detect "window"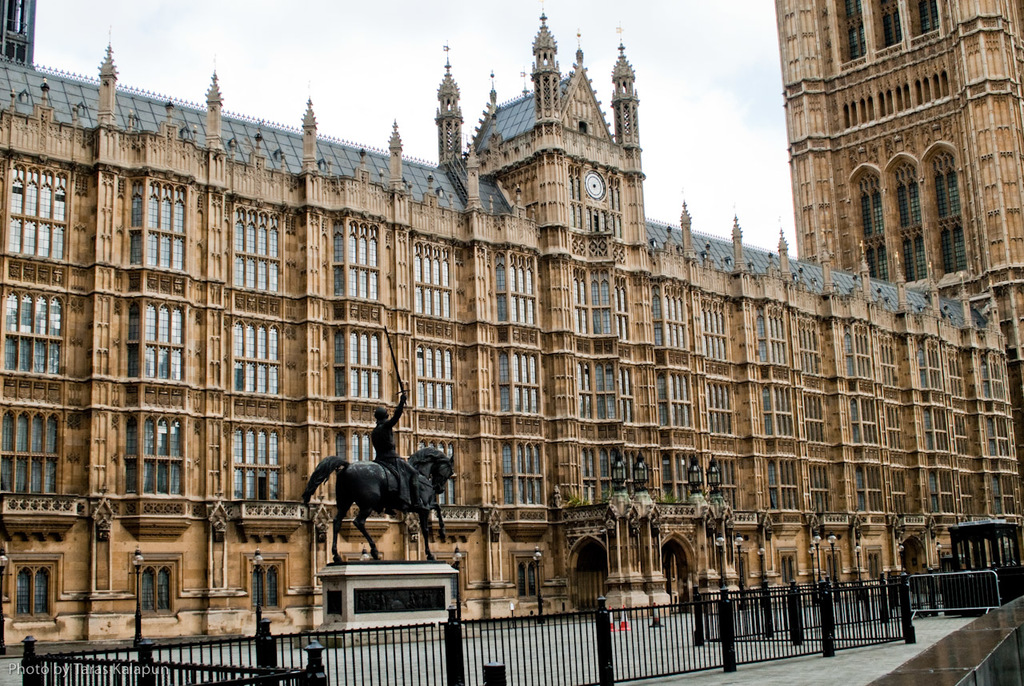
left=802, top=323, right=823, bottom=376
